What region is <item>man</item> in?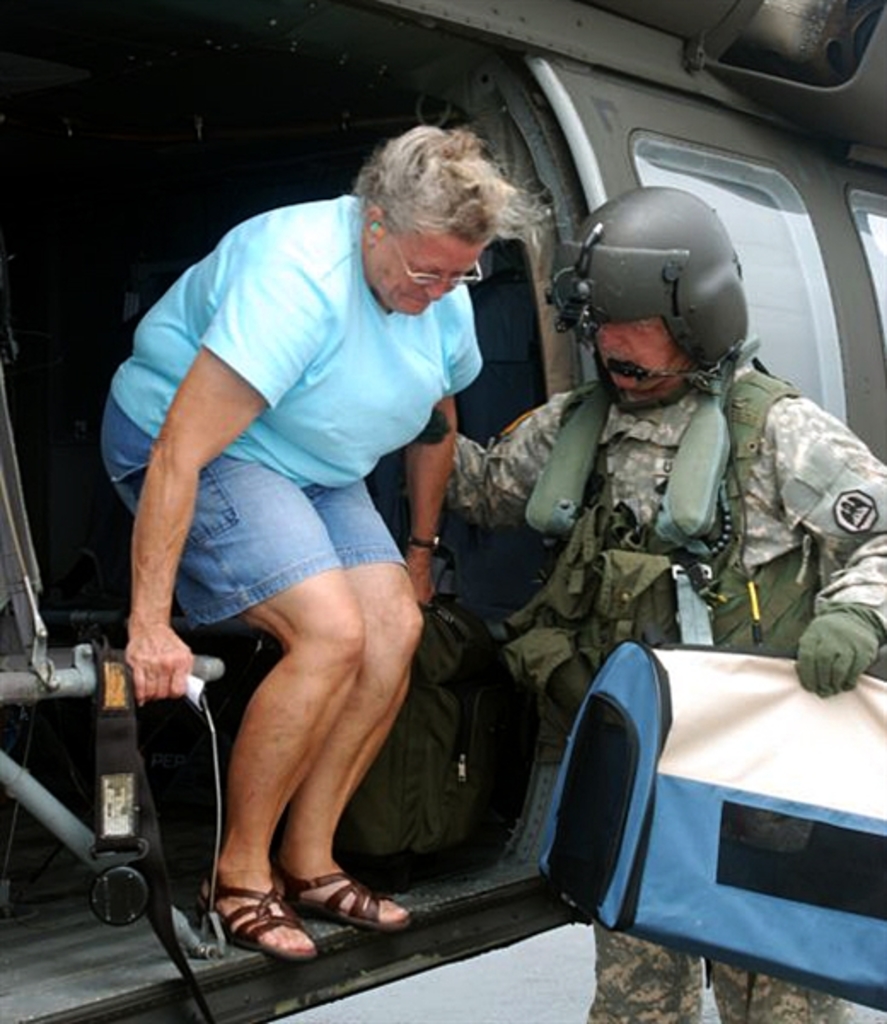
<region>114, 128, 578, 975</region>.
